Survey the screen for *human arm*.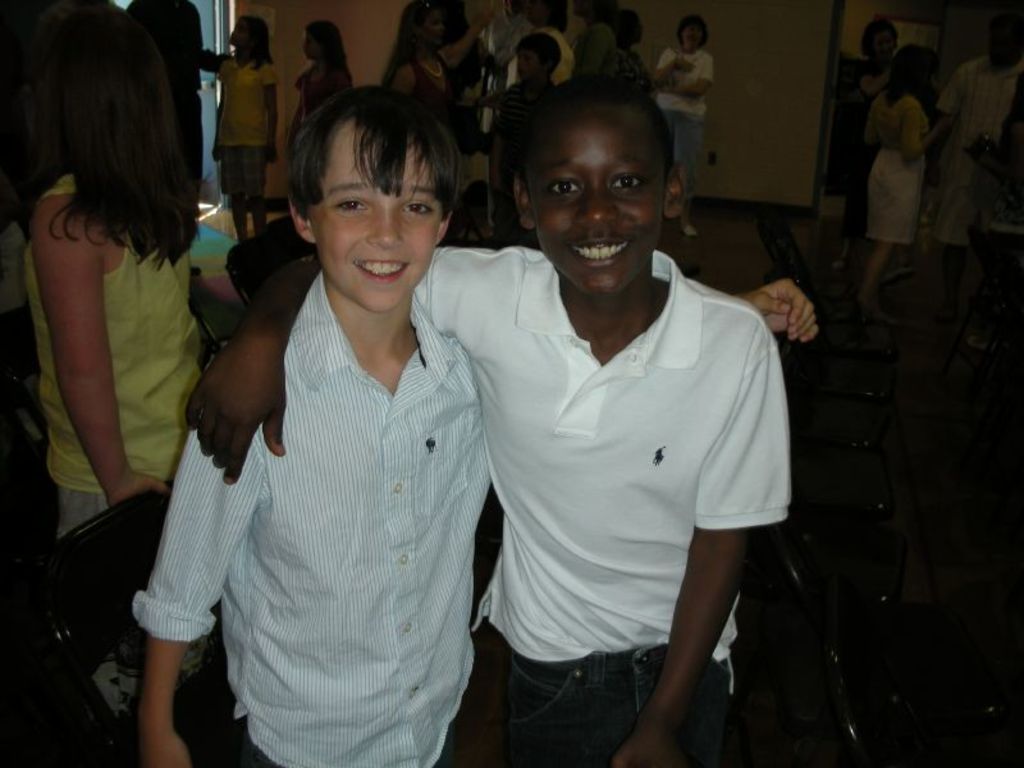
Survey found: crop(200, 47, 225, 76).
